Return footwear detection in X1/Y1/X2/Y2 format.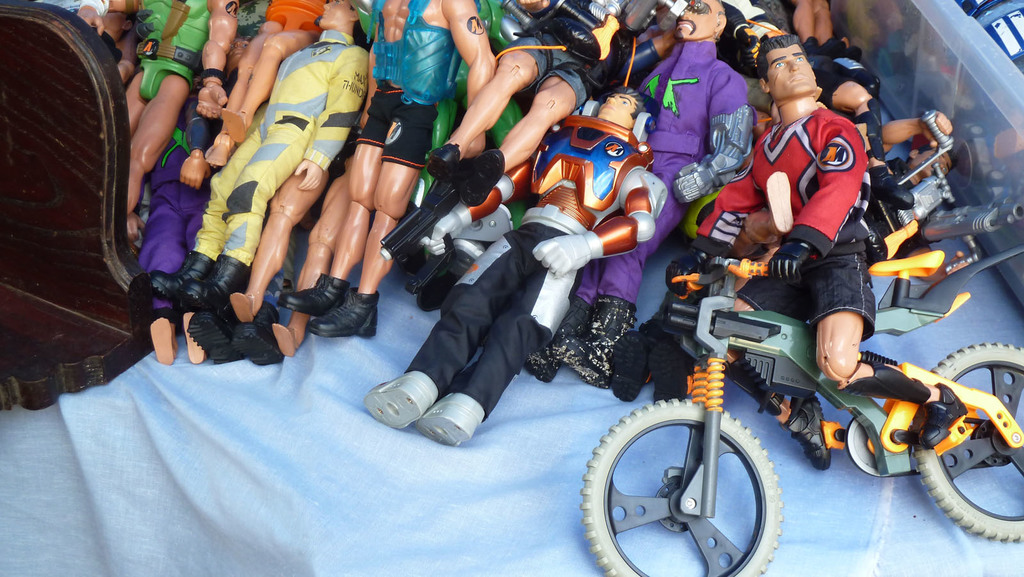
785/400/835/471.
